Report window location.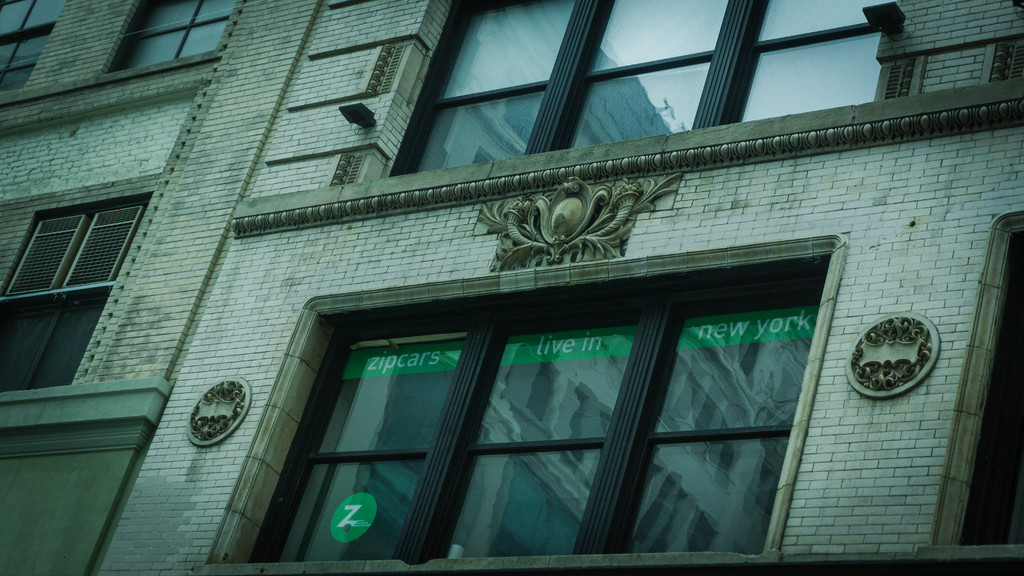
Report: 104,0,238,78.
